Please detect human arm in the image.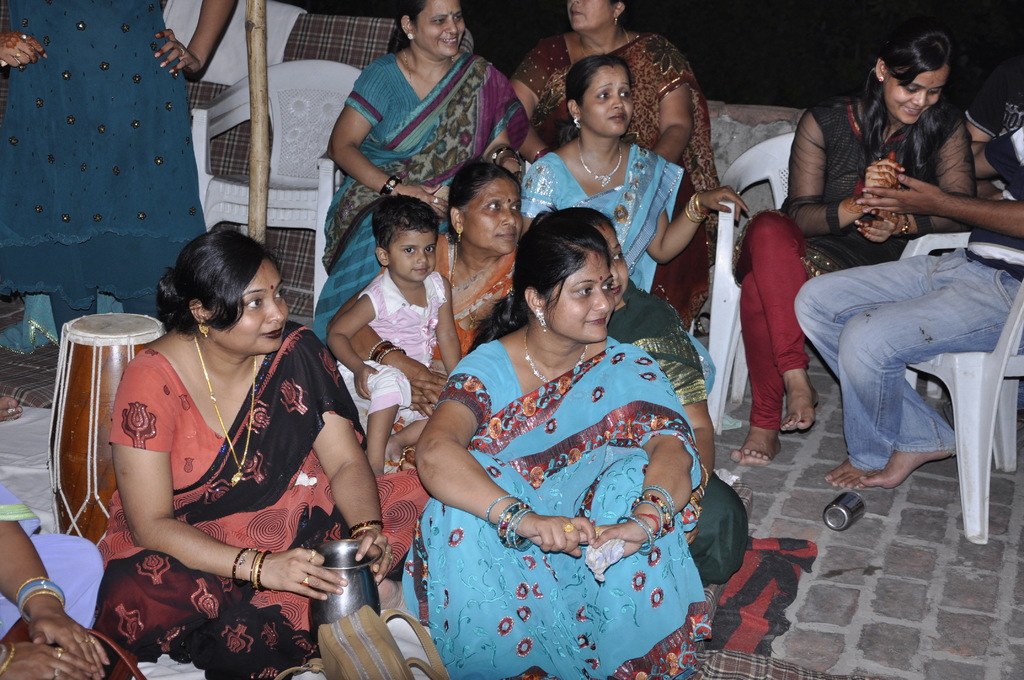
[left=788, top=95, right=911, bottom=234].
